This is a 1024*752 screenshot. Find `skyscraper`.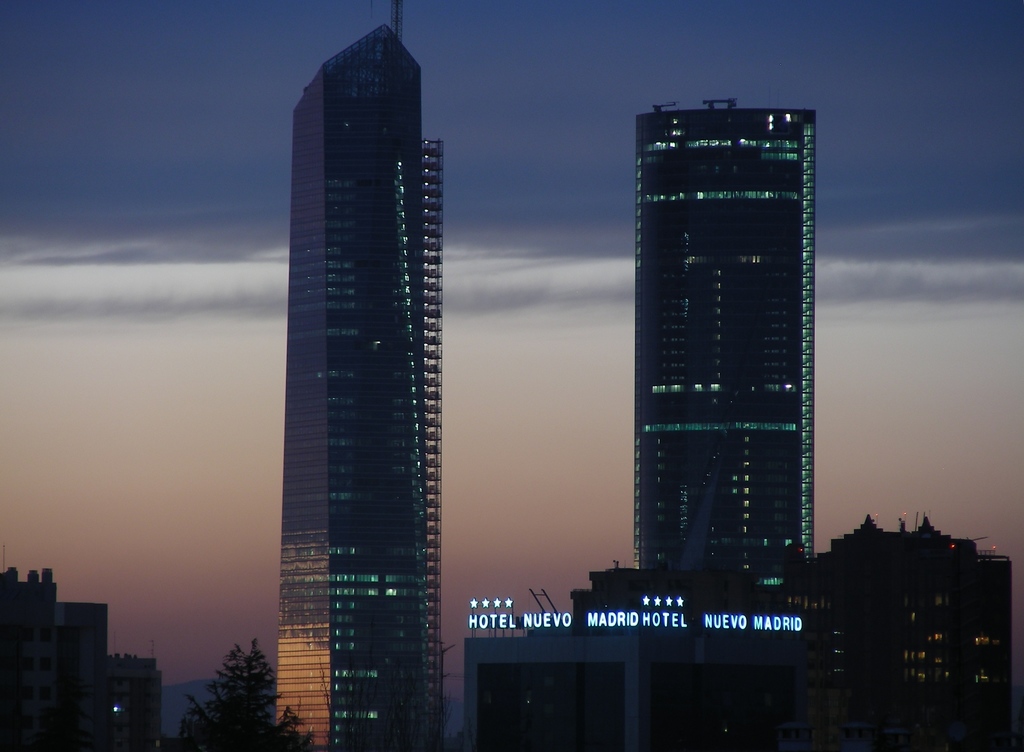
Bounding box: 276/20/446/751.
